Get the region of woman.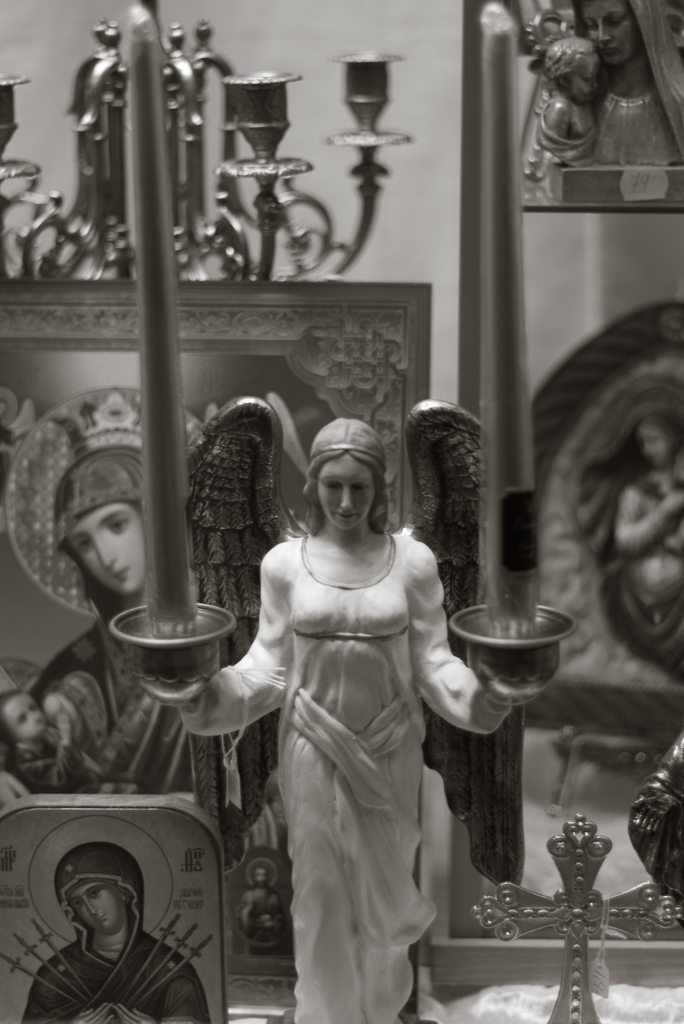
pyautogui.locateOnScreen(27, 445, 195, 792).
